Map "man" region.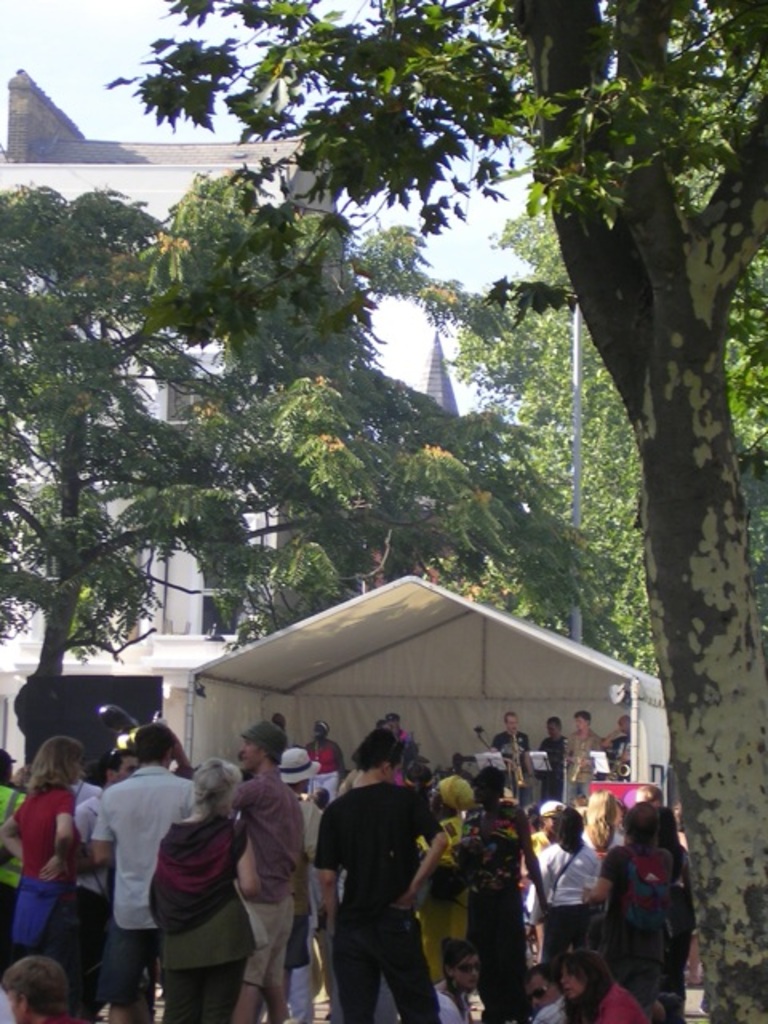
Mapped to region(534, 706, 573, 814).
